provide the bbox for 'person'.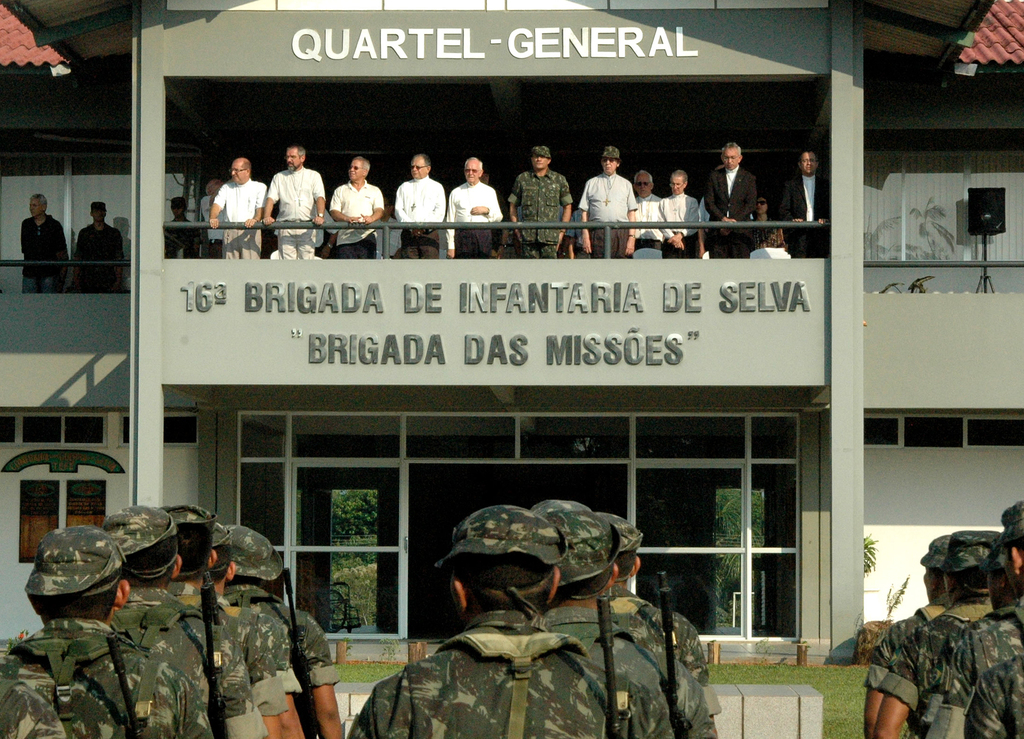
704,141,758,259.
